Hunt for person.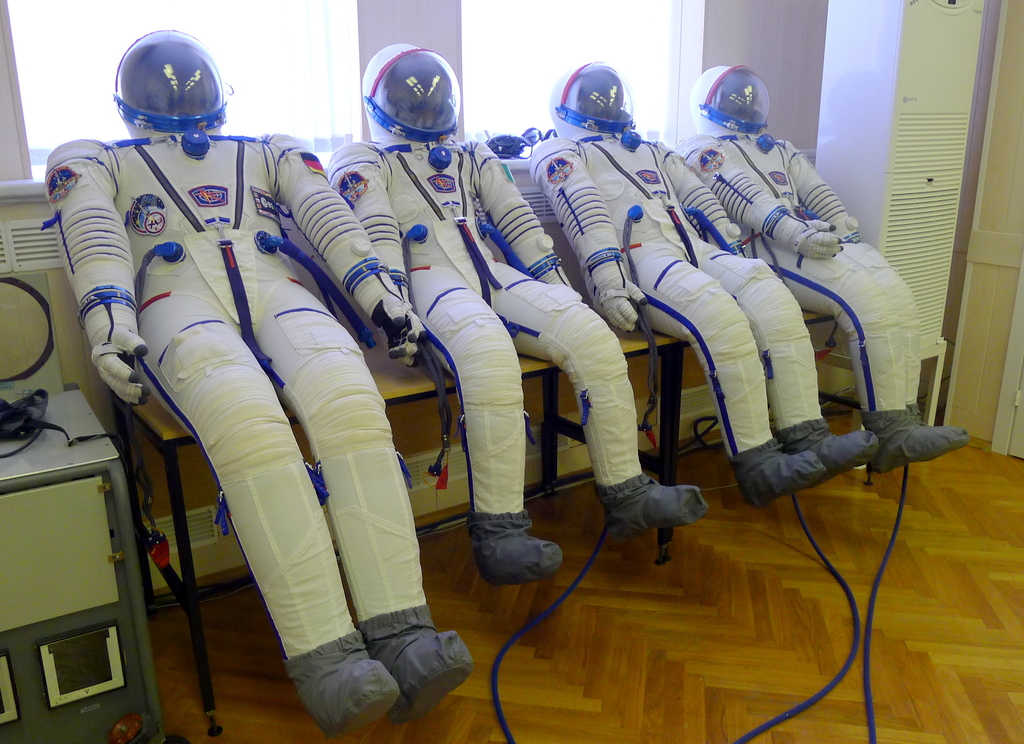
Hunted down at rect(42, 29, 477, 743).
